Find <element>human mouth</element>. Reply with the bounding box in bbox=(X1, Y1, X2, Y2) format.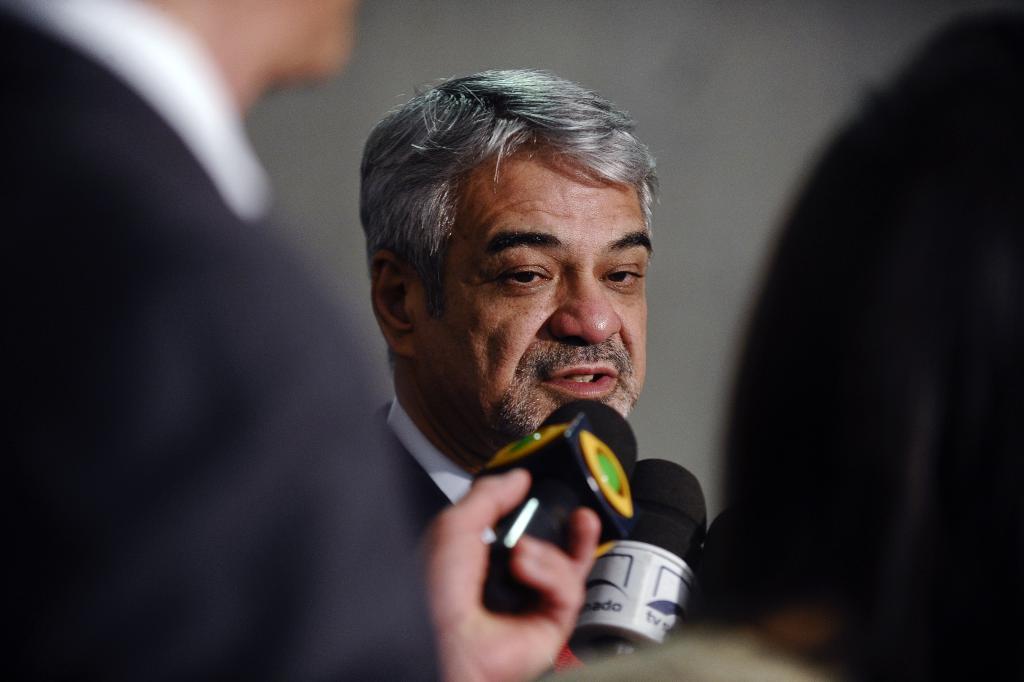
bbox=(536, 355, 622, 406).
